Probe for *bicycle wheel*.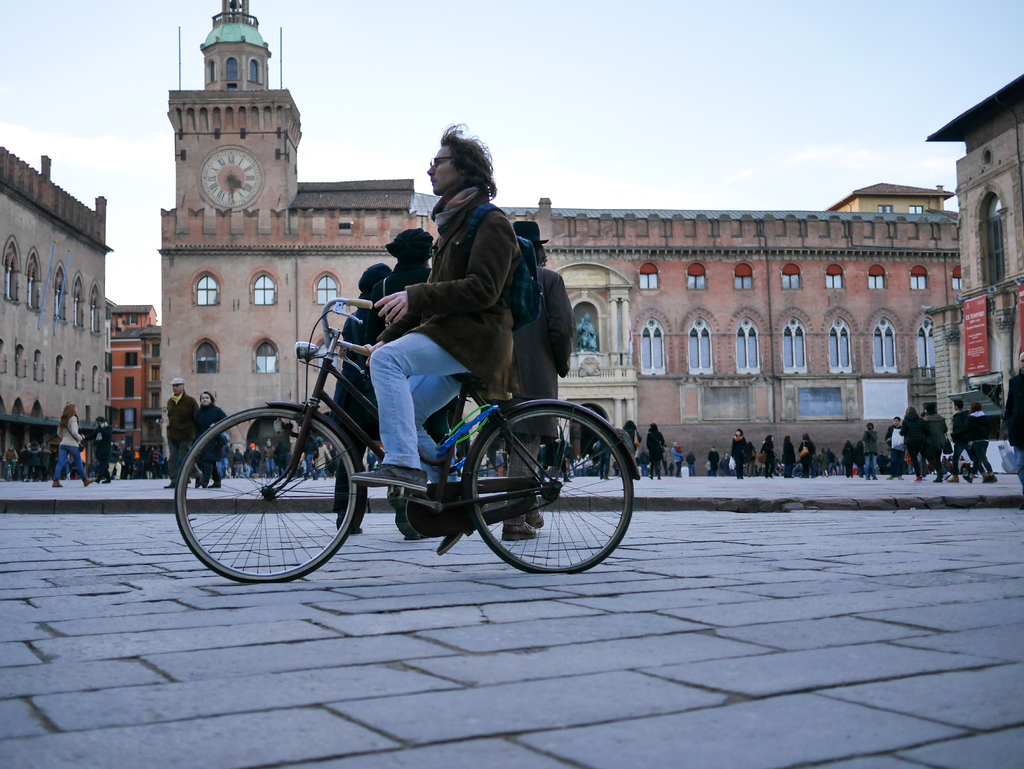
Probe result: (x1=161, y1=416, x2=365, y2=597).
